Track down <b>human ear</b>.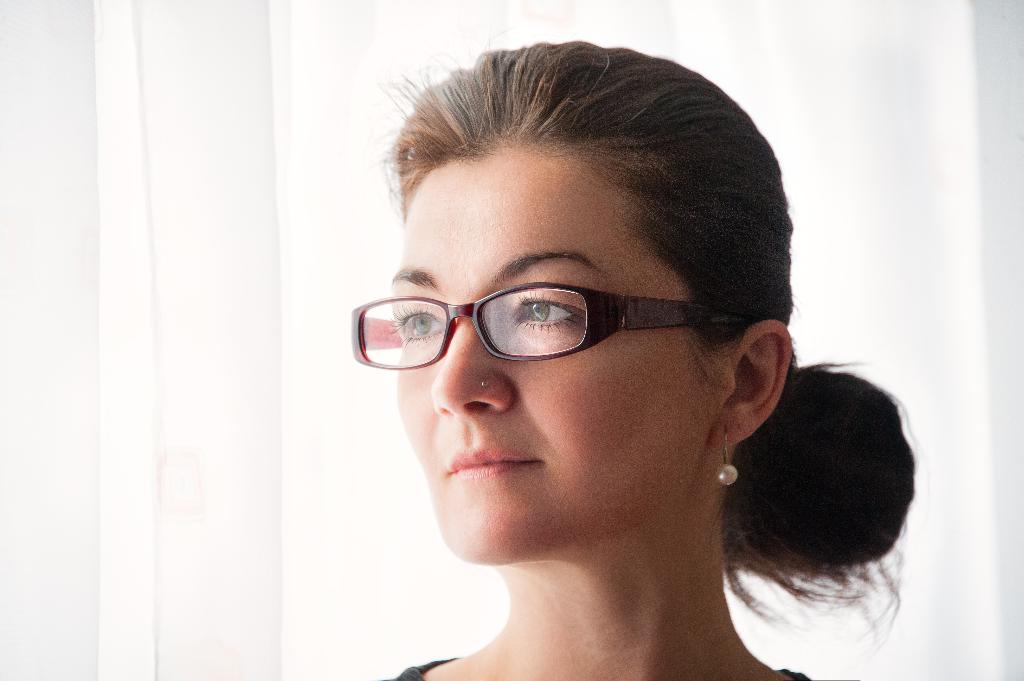
Tracked to BBox(707, 321, 794, 446).
